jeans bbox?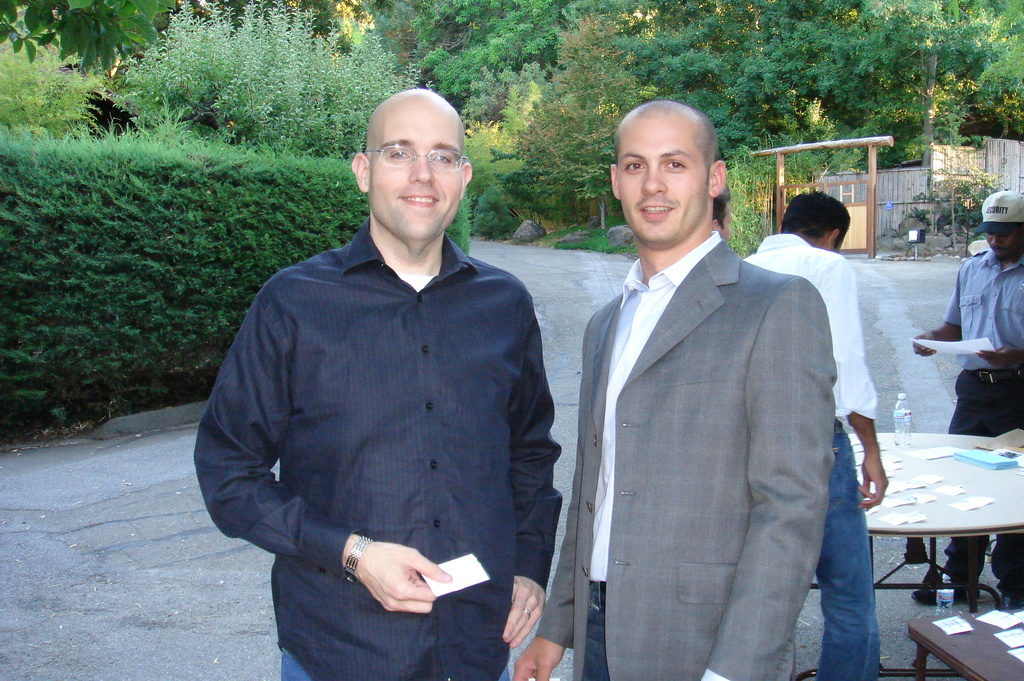
(x1=581, y1=580, x2=610, y2=680)
